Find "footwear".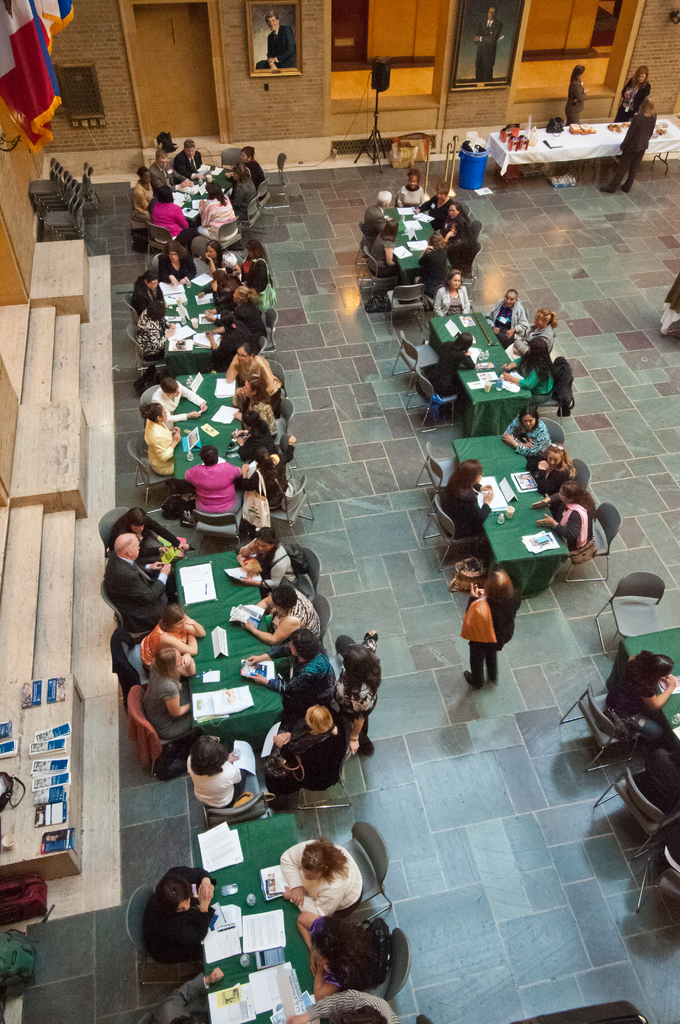
(x1=463, y1=671, x2=483, y2=687).
